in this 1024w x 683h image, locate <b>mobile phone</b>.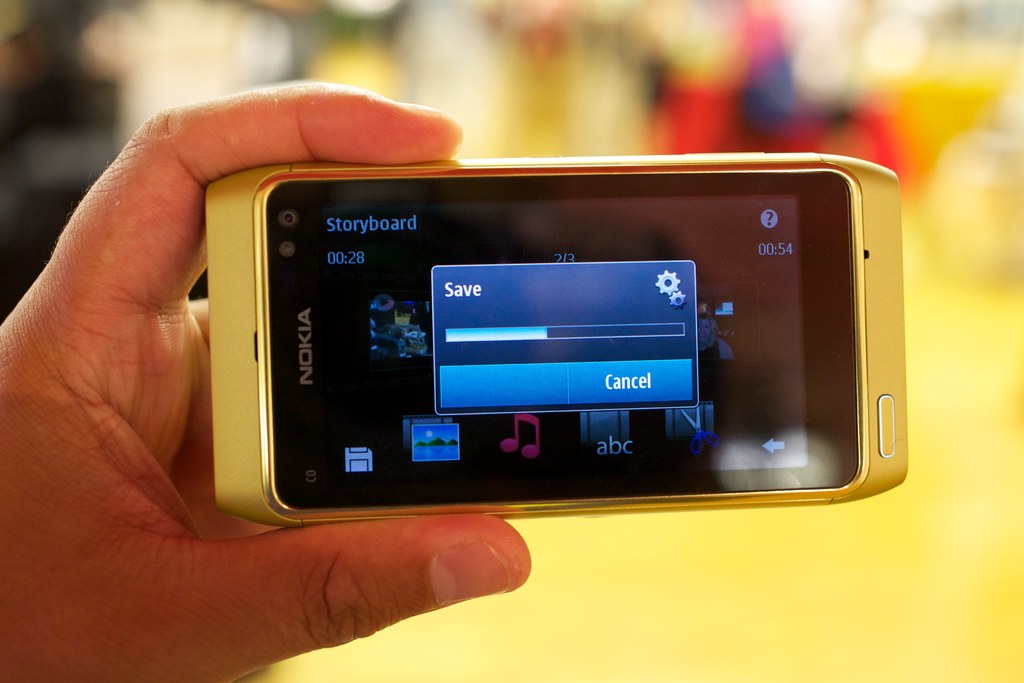
Bounding box: region(173, 147, 913, 516).
